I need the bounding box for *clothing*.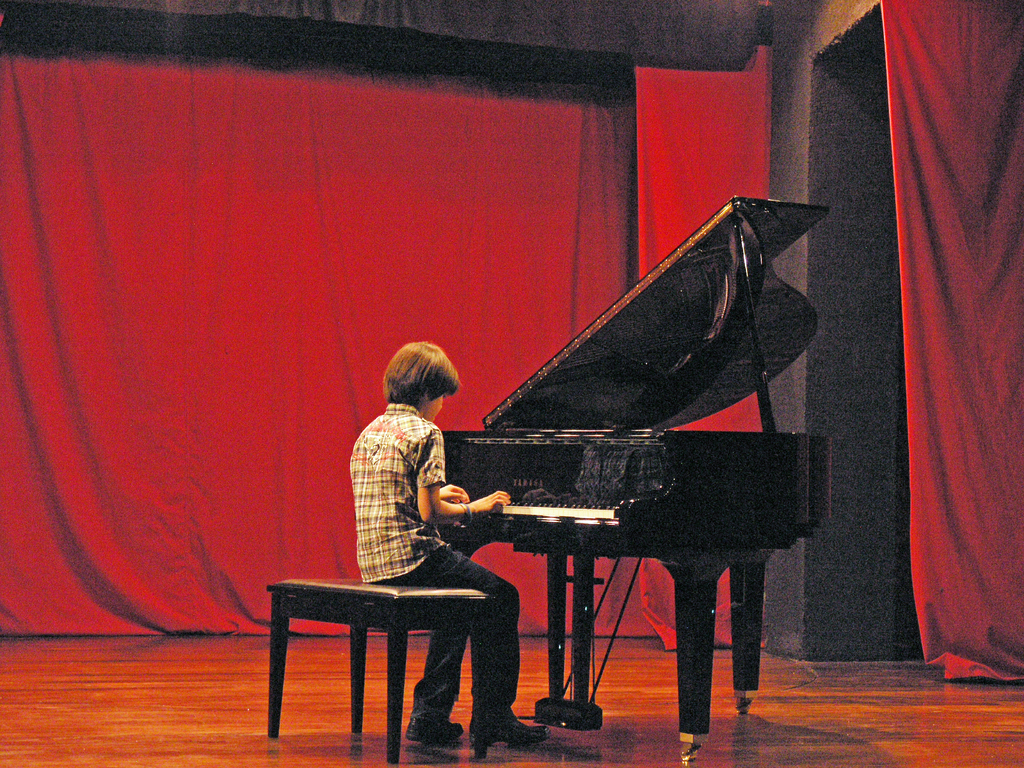
Here it is: select_region(329, 365, 482, 664).
